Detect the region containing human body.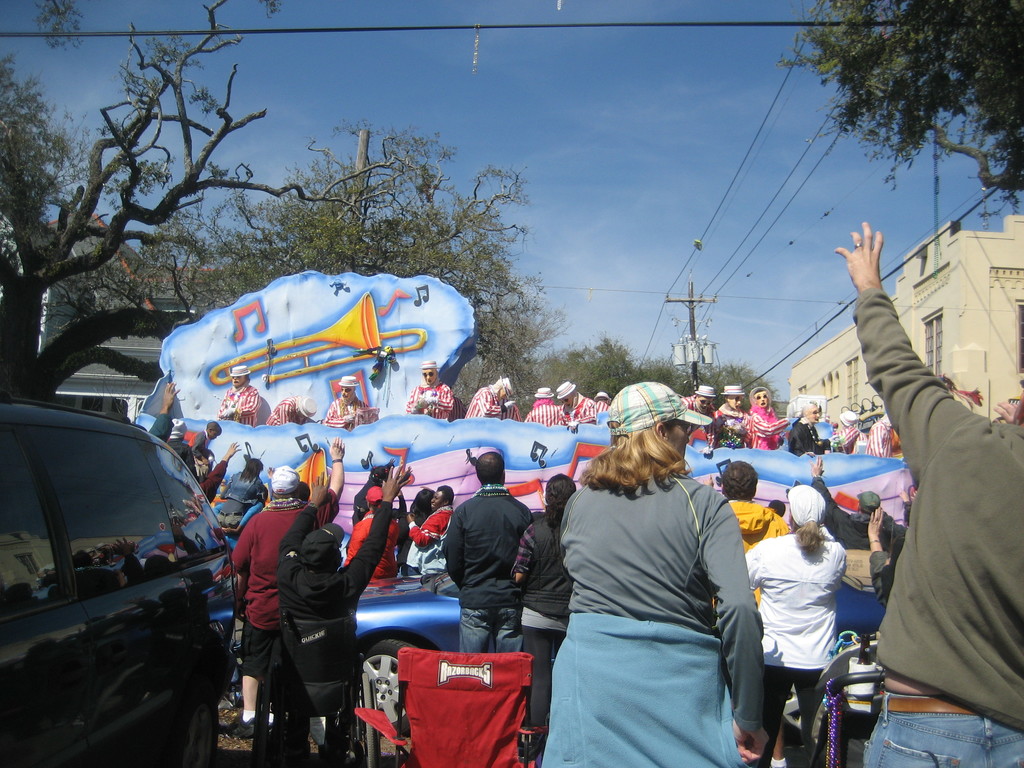
select_region(810, 456, 904, 551).
